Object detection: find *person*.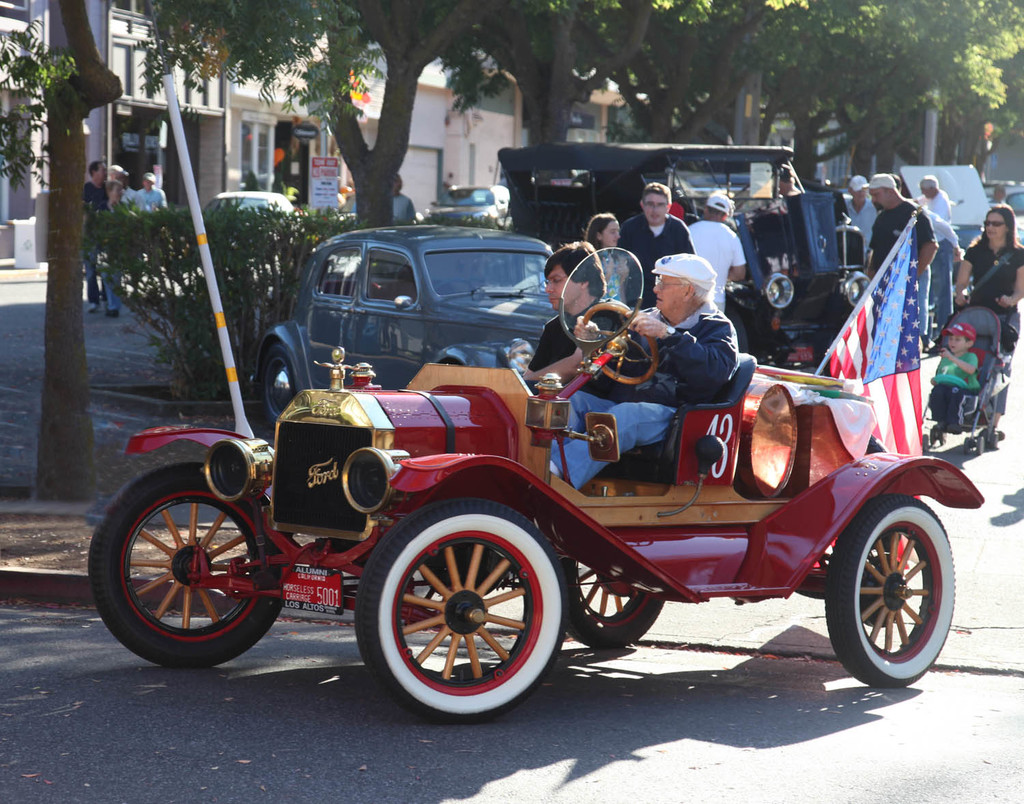
[x1=550, y1=252, x2=738, y2=489].
